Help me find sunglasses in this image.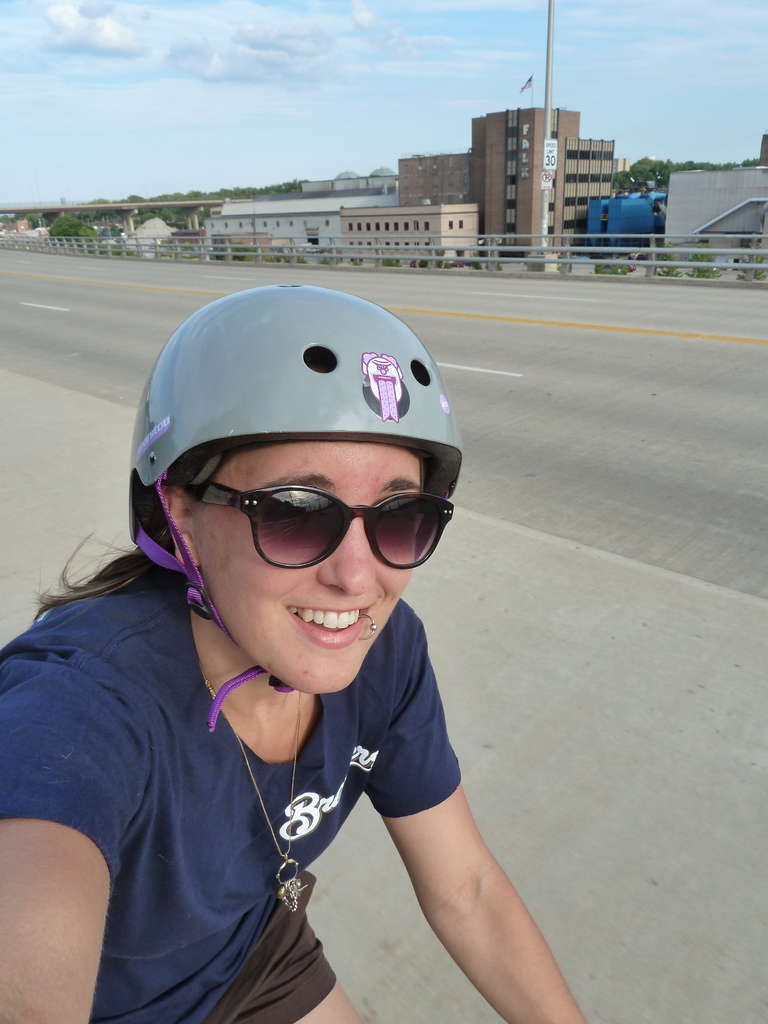
Found it: [182, 488, 456, 568].
